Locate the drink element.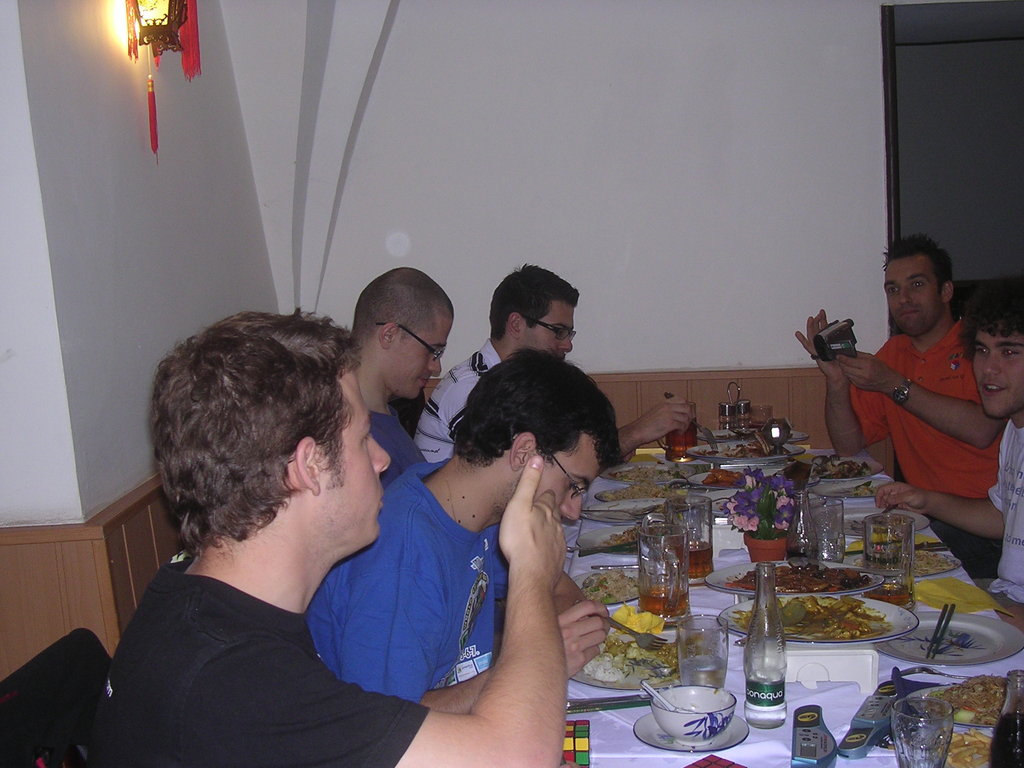
Element bbox: bbox=[987, 710, 1023, 767].
